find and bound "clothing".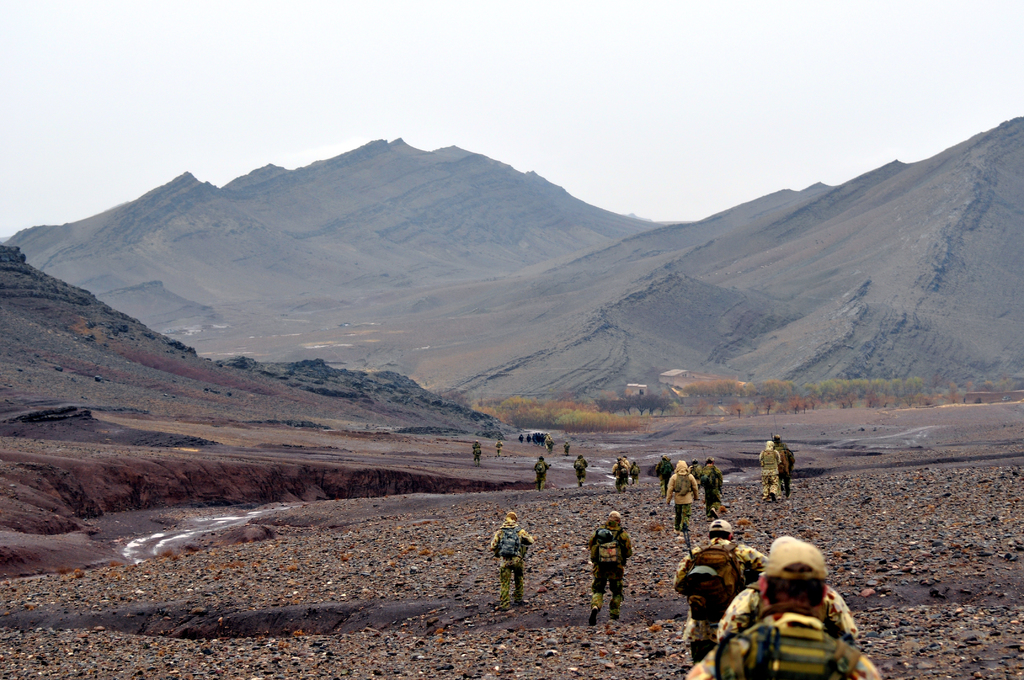
Bound: left=655, top=458, right=676, bottom=497.
